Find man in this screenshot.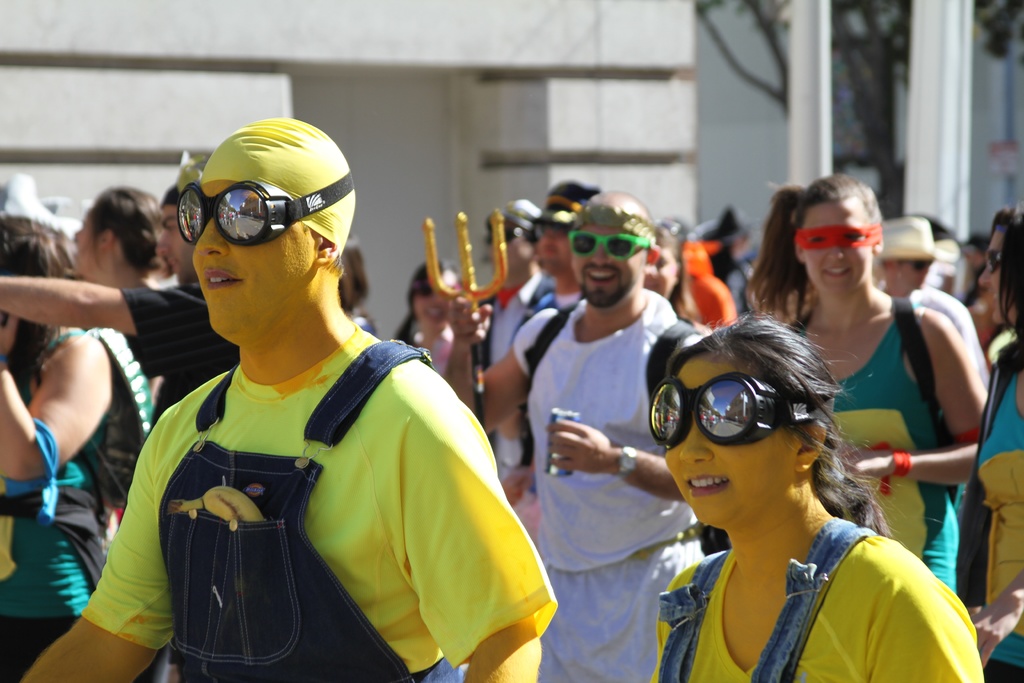
The bounding box for man is Rect(872, 254, 993, 390).
